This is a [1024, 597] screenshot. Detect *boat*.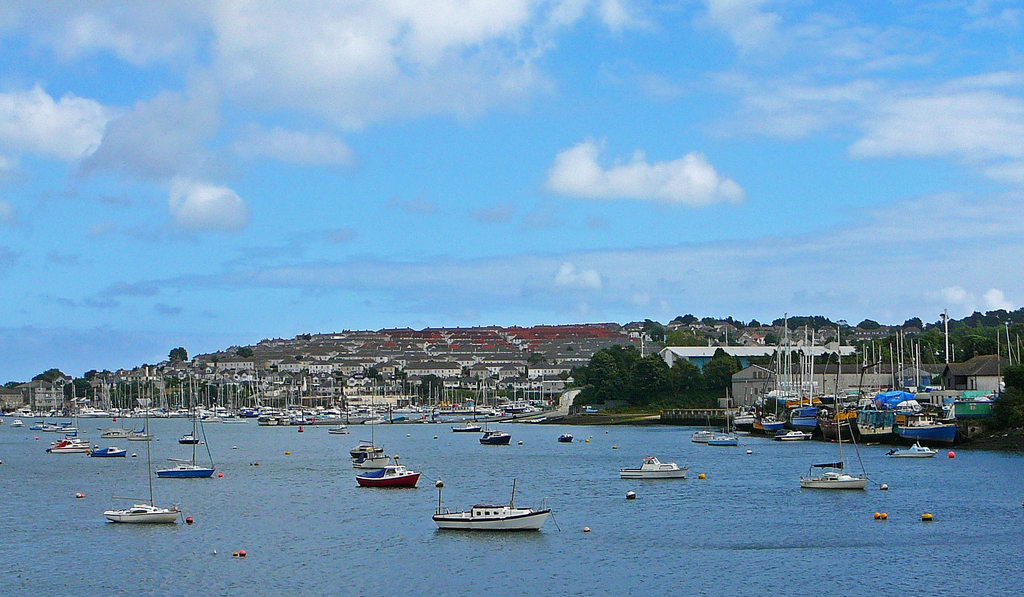
(123, 384, 159, 441).
